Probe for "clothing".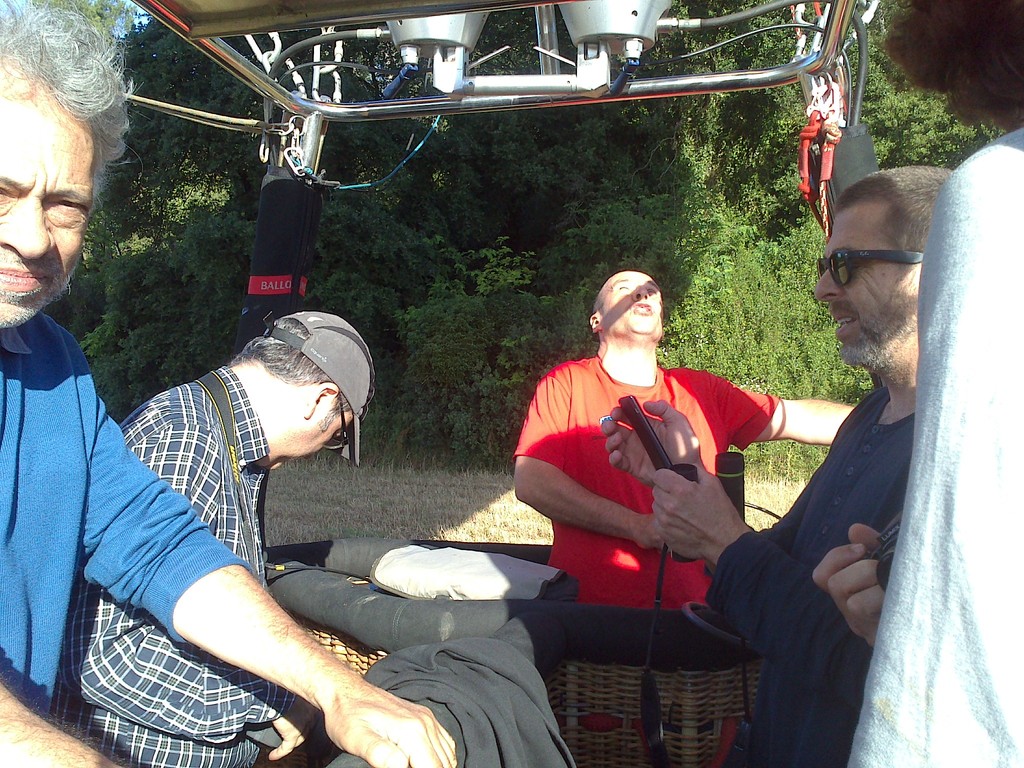
Probe result: (513,356,785,614).
